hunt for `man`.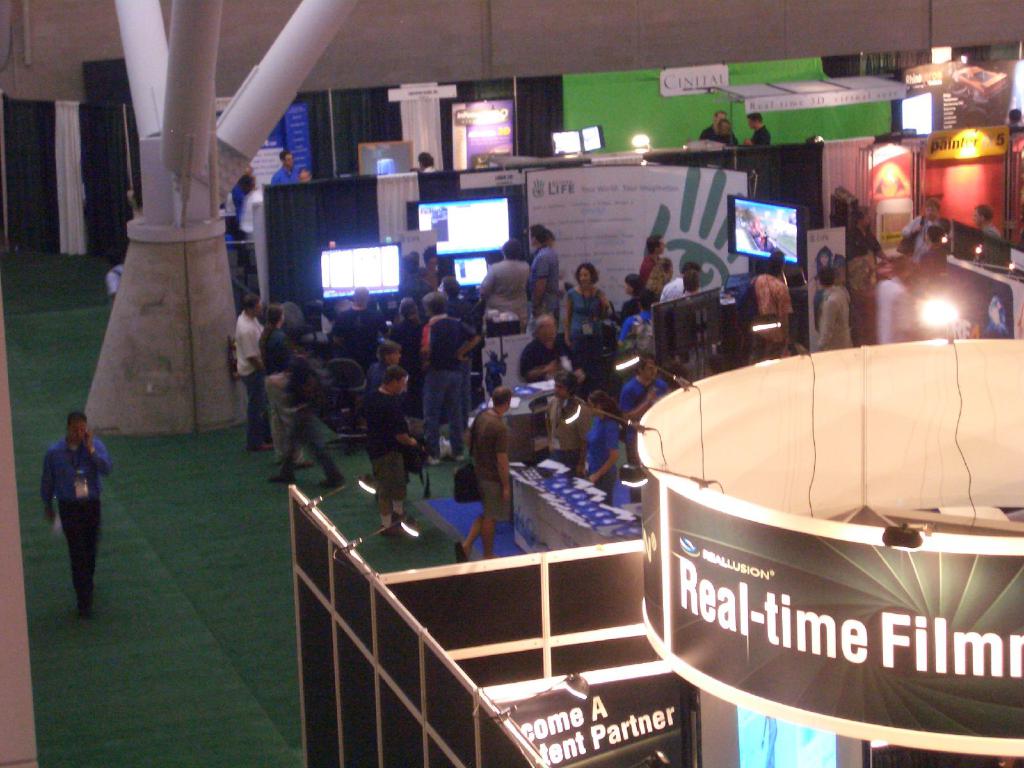
Hunted down at locate(231, 289, 277, 458).
